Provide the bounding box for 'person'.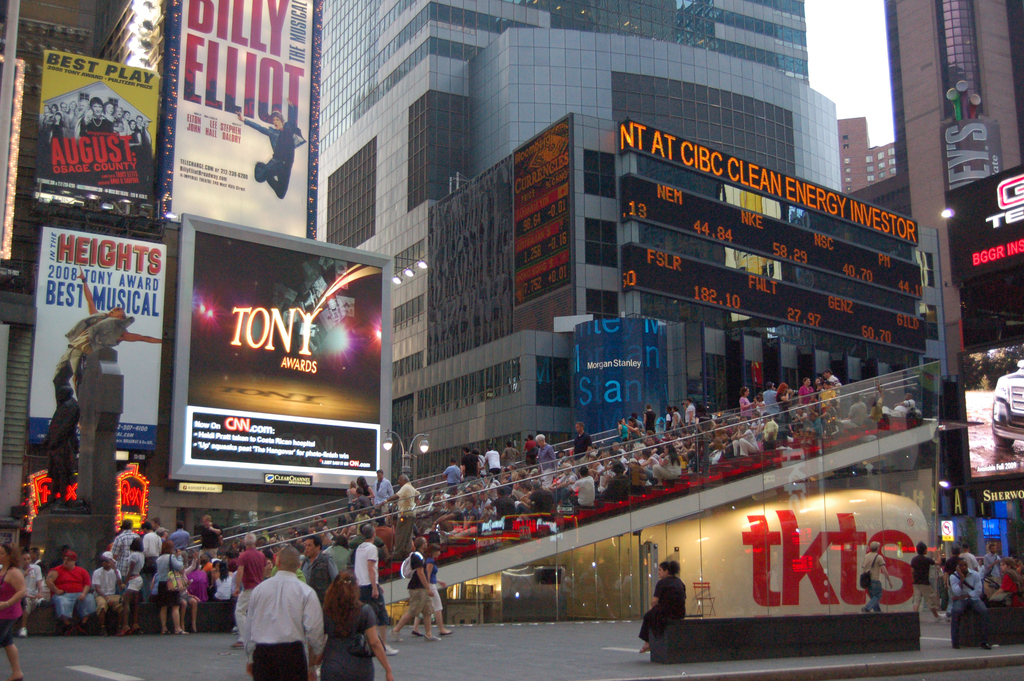
[left=48, top=544, right=94, bottom=645].
